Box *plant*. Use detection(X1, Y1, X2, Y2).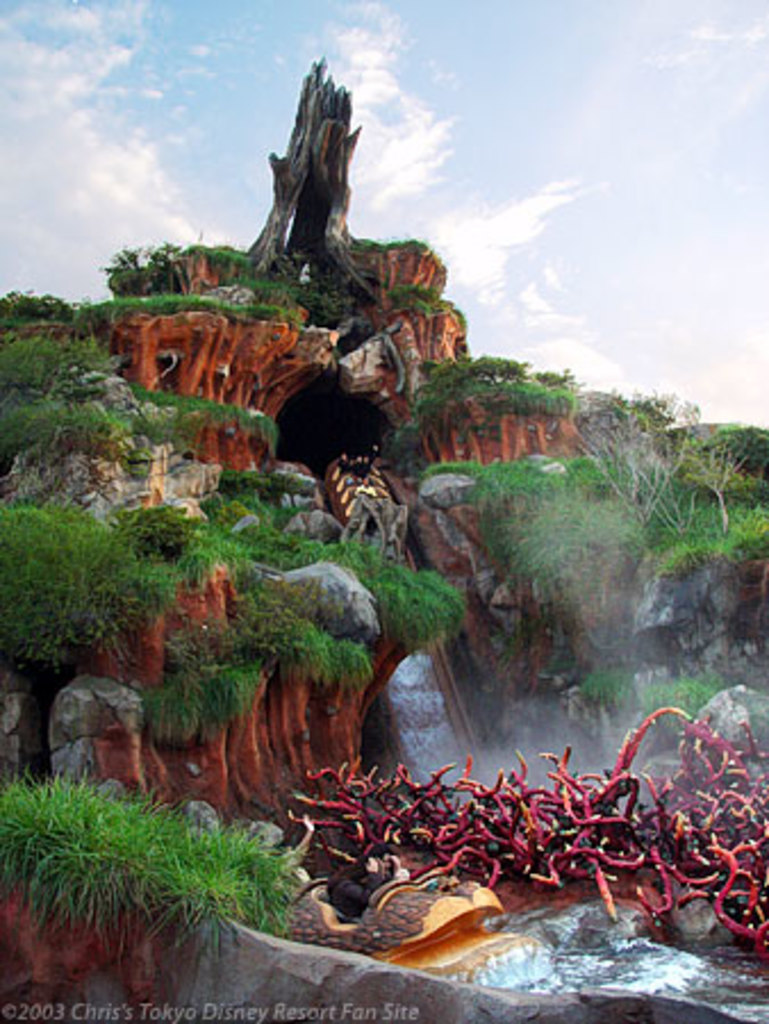
detection(366, 237, 437, 280).
